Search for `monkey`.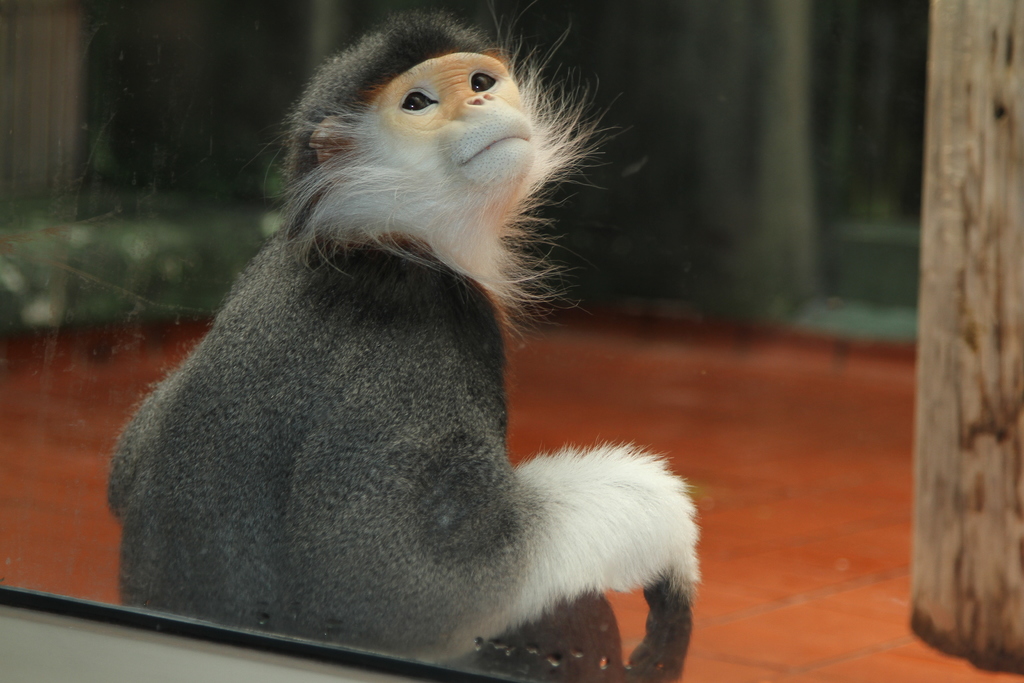
Found at (79,8,709,659).
